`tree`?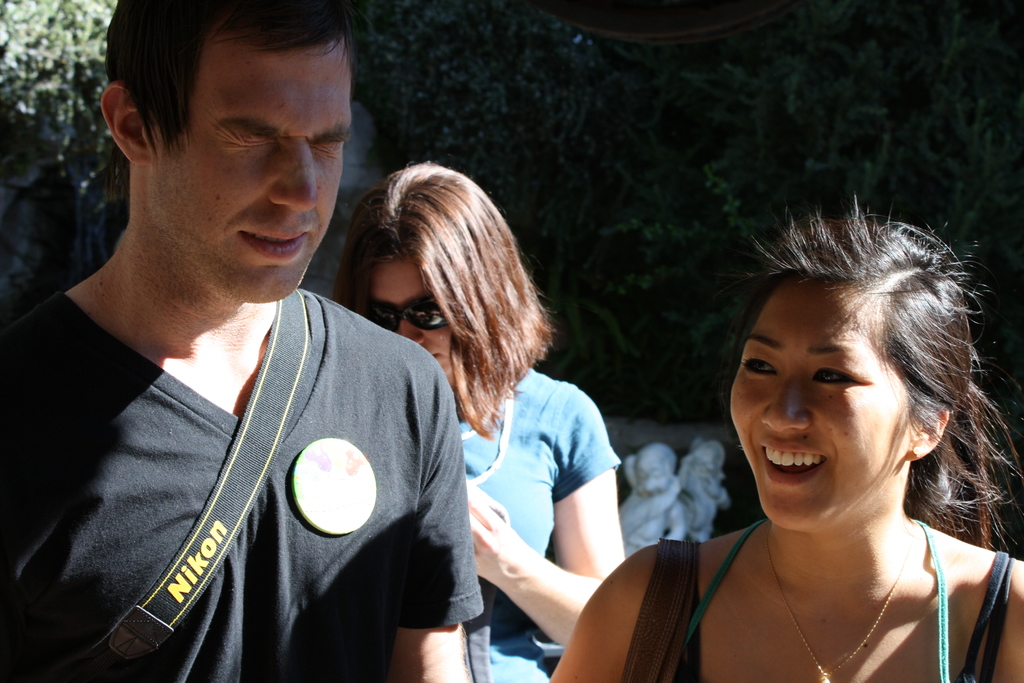
(x1=0, y1=0, x2=132, y2=333)
